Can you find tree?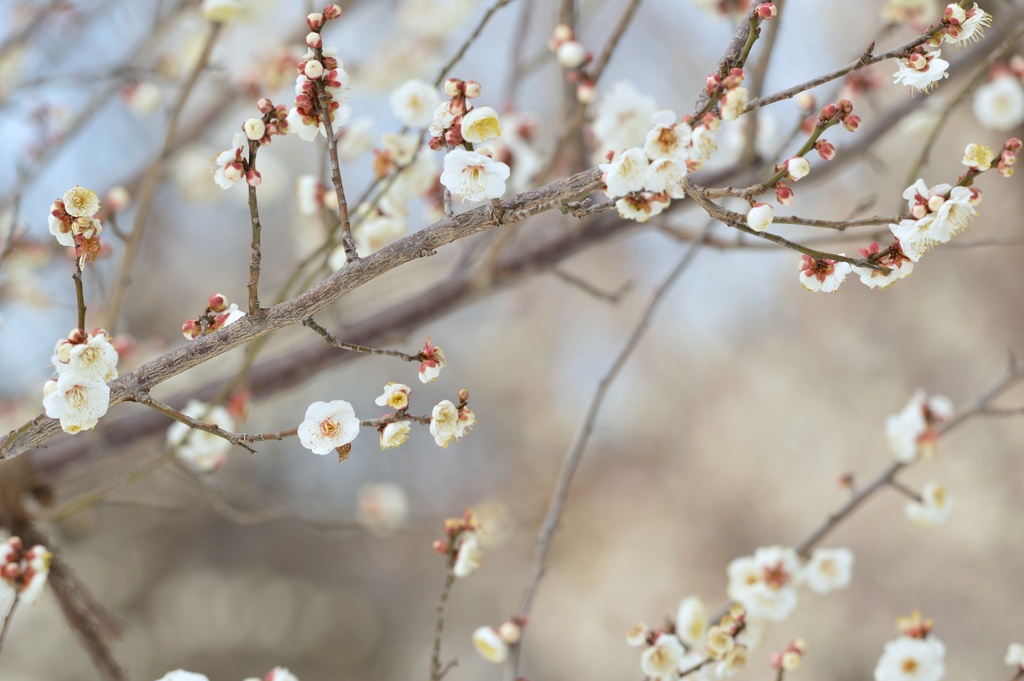
Yes, bounding box: Rect(0, 0, 1023, 658).
